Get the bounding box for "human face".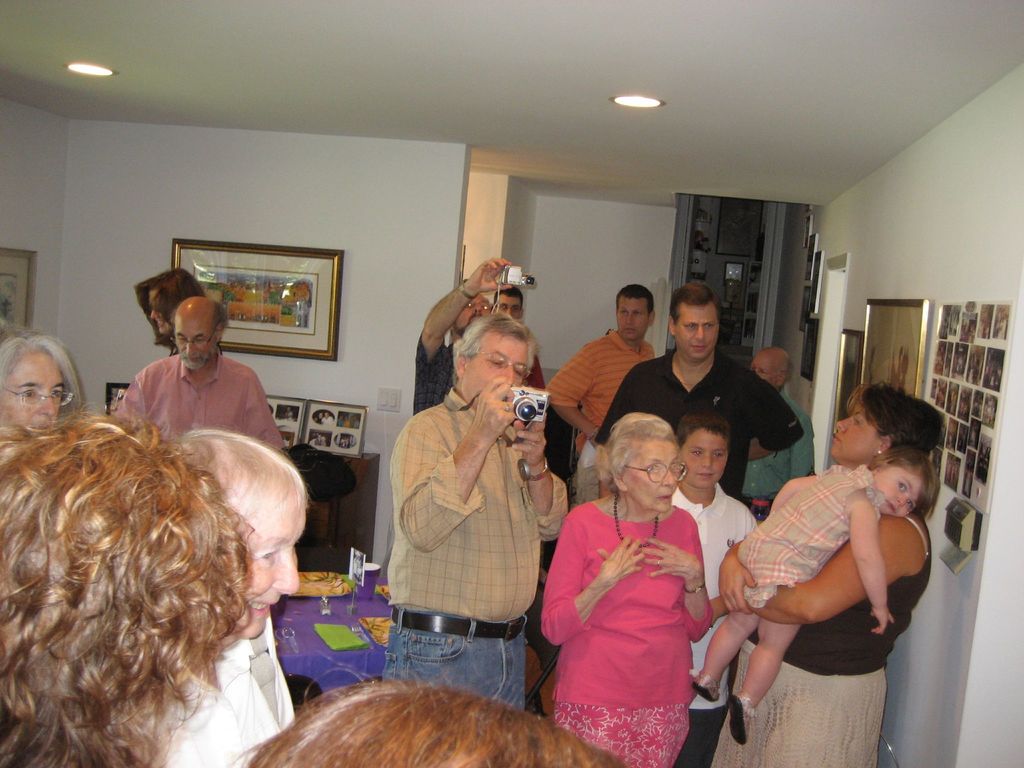
(left=619, top=294, right=652, bottom=344).
